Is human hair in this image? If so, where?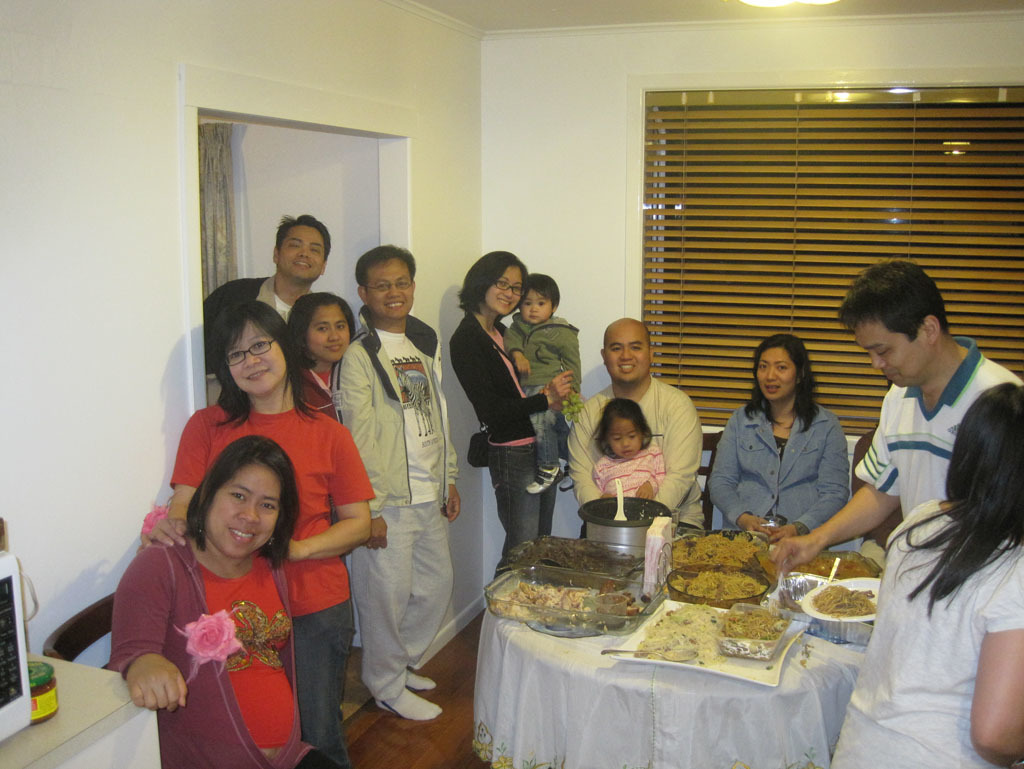
Yes, at left=285, top=282, right=356, bottom=394.
